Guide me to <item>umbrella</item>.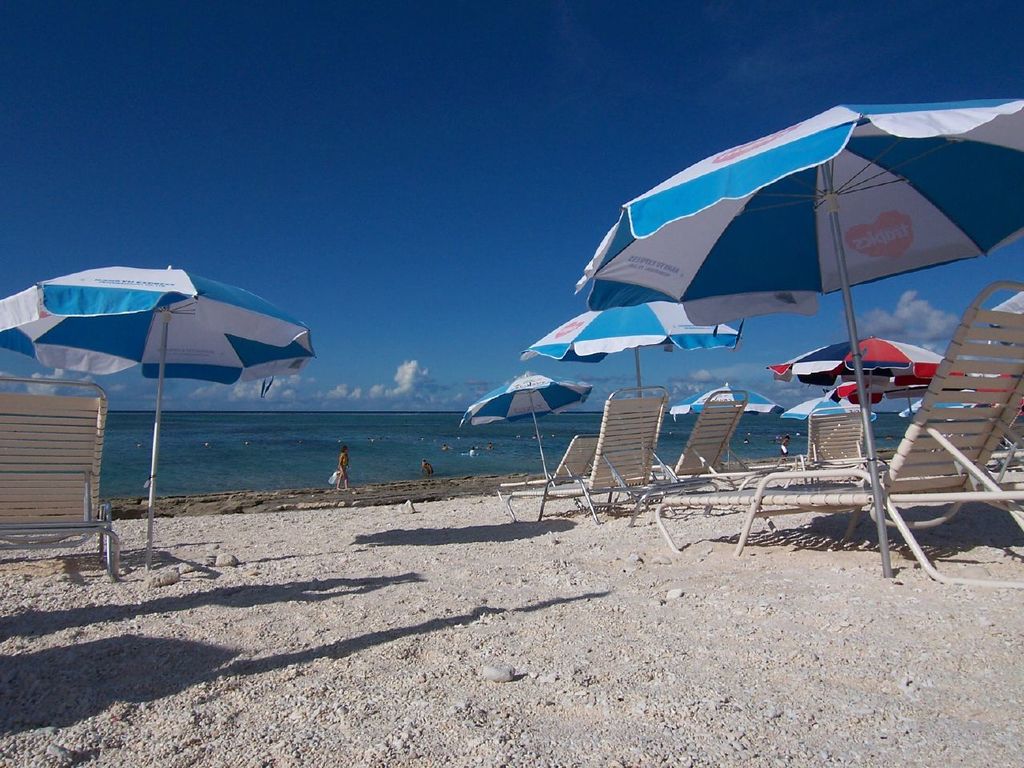
Guidance: <region>573, 101, 1023, 573</region>.
